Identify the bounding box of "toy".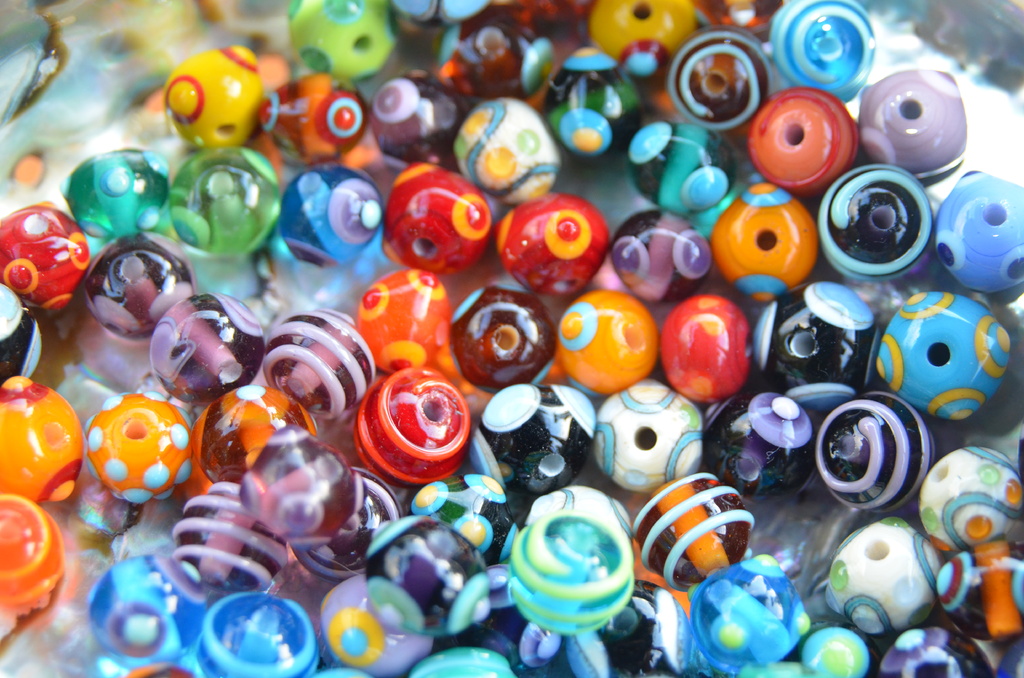
Rect(926, 167, 1023, 290).
